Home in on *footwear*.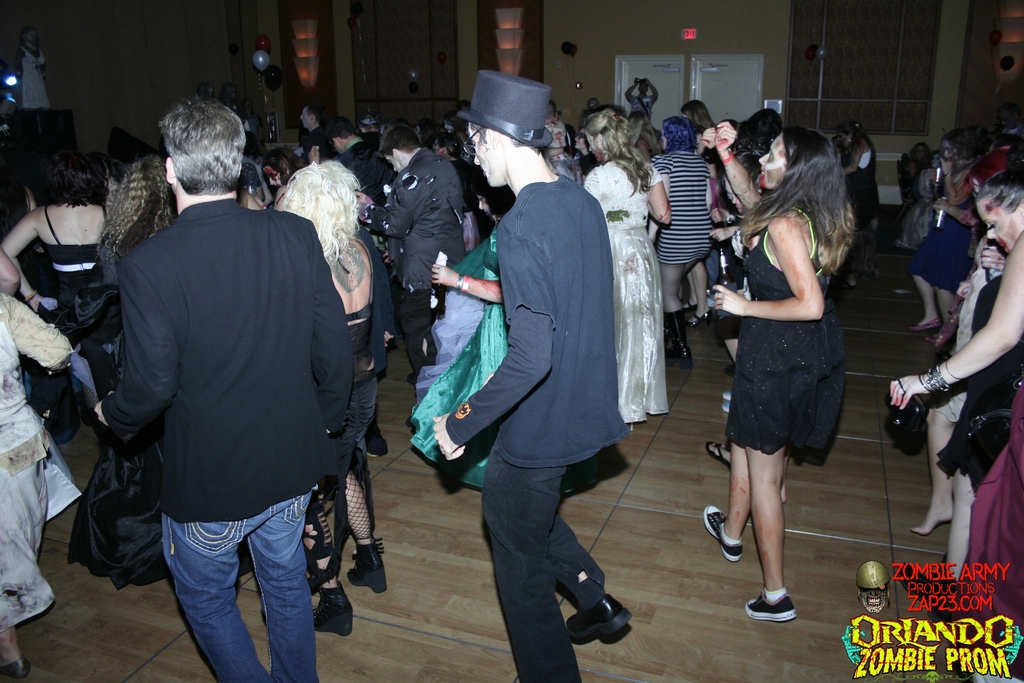
Homed in at (700,504,740,553).
